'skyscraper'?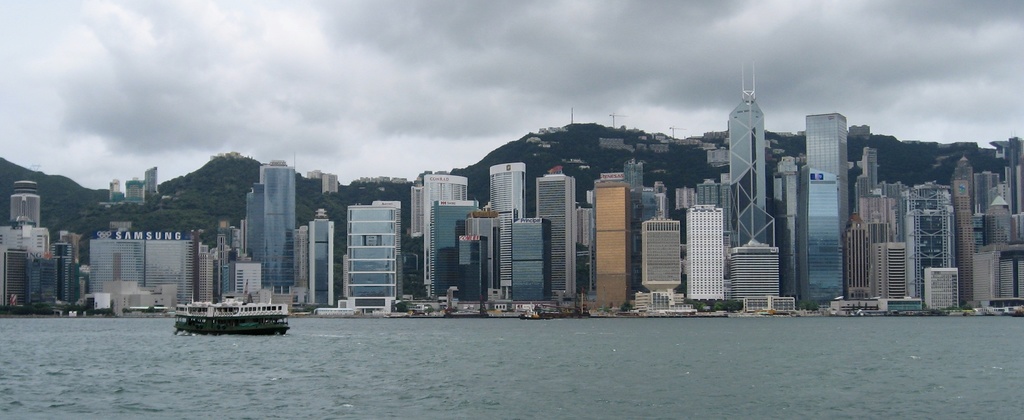
x1=492, y1=160, x2=525, y2=291
